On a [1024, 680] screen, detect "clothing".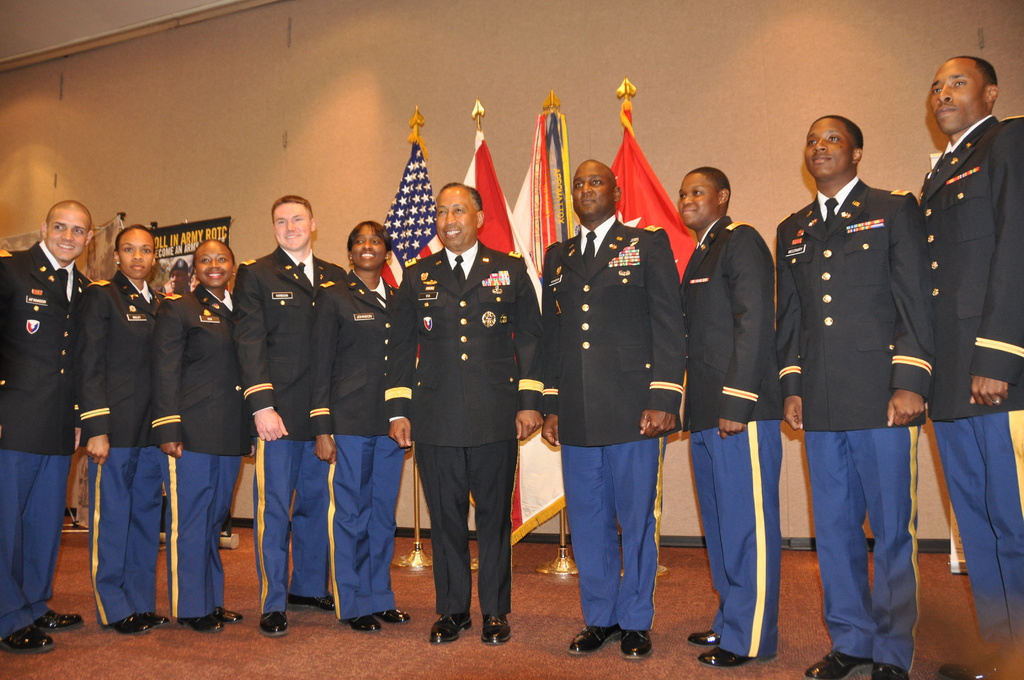
<bbox>0, 243, 92, 647</bbox>.
